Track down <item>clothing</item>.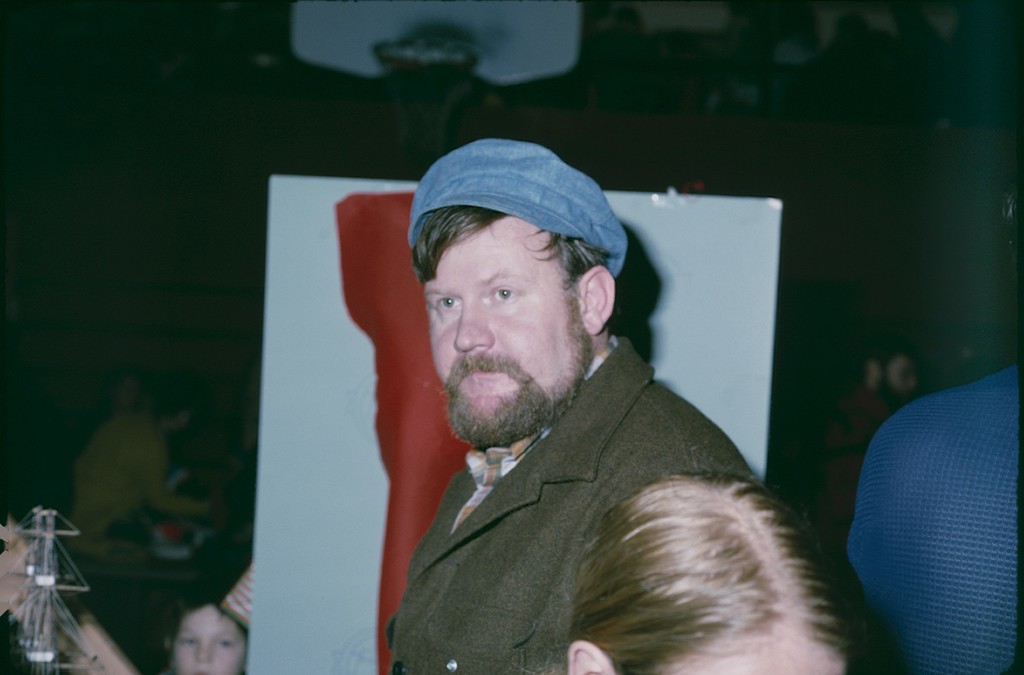
Tracked to [220, 563, 253, 631].
